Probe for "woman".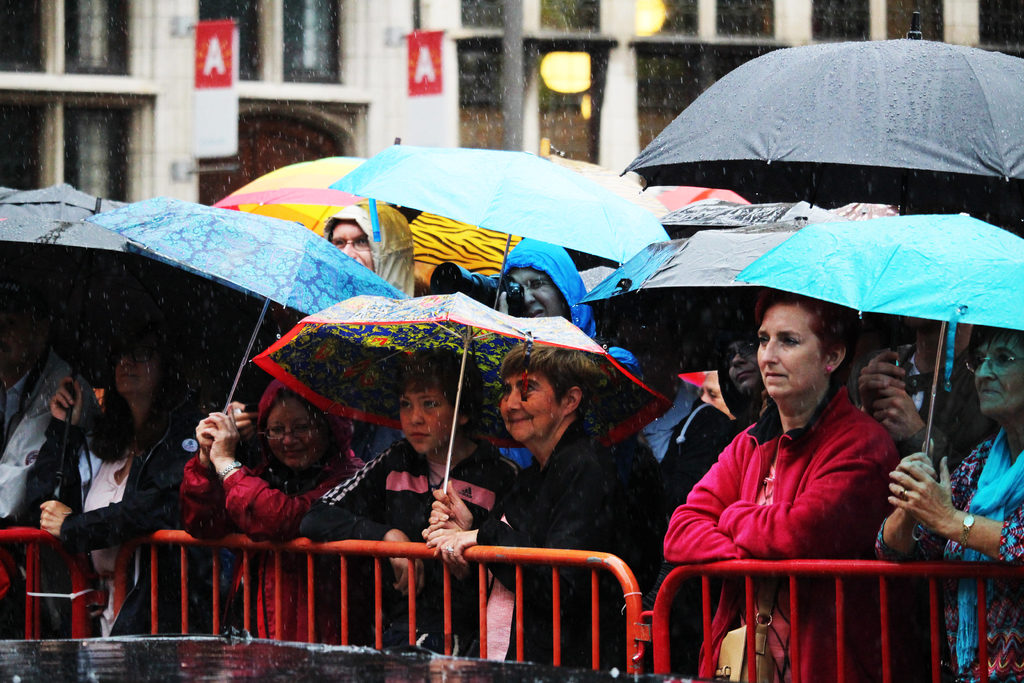
Probe result: <box>308,342,524,663</box>.
